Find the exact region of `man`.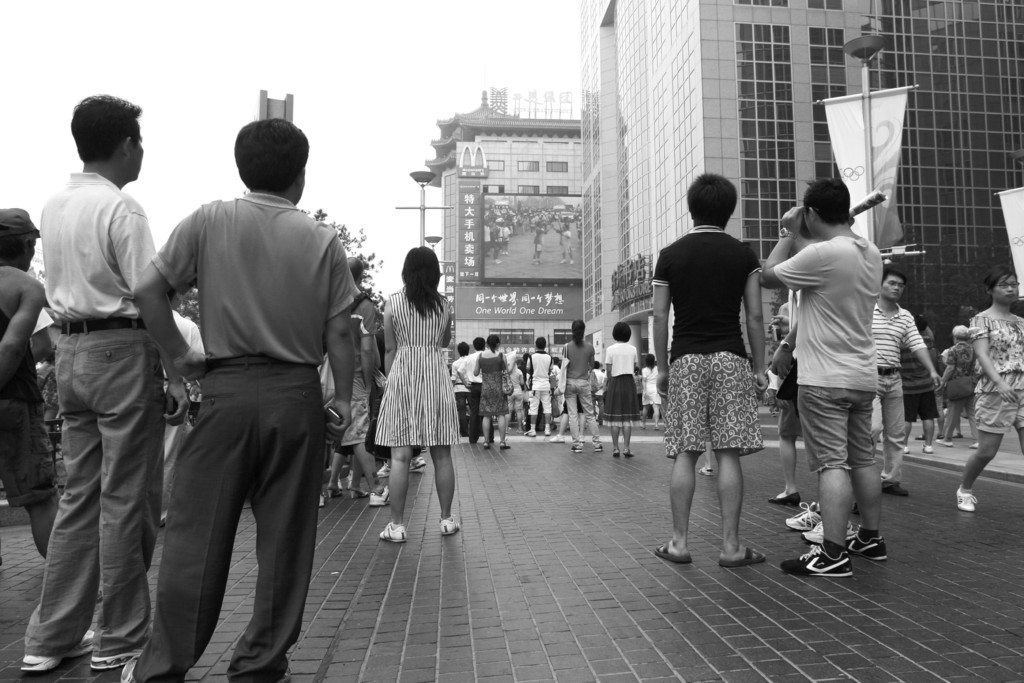
Exact region: l=127, t=110, r=362, b=682.
